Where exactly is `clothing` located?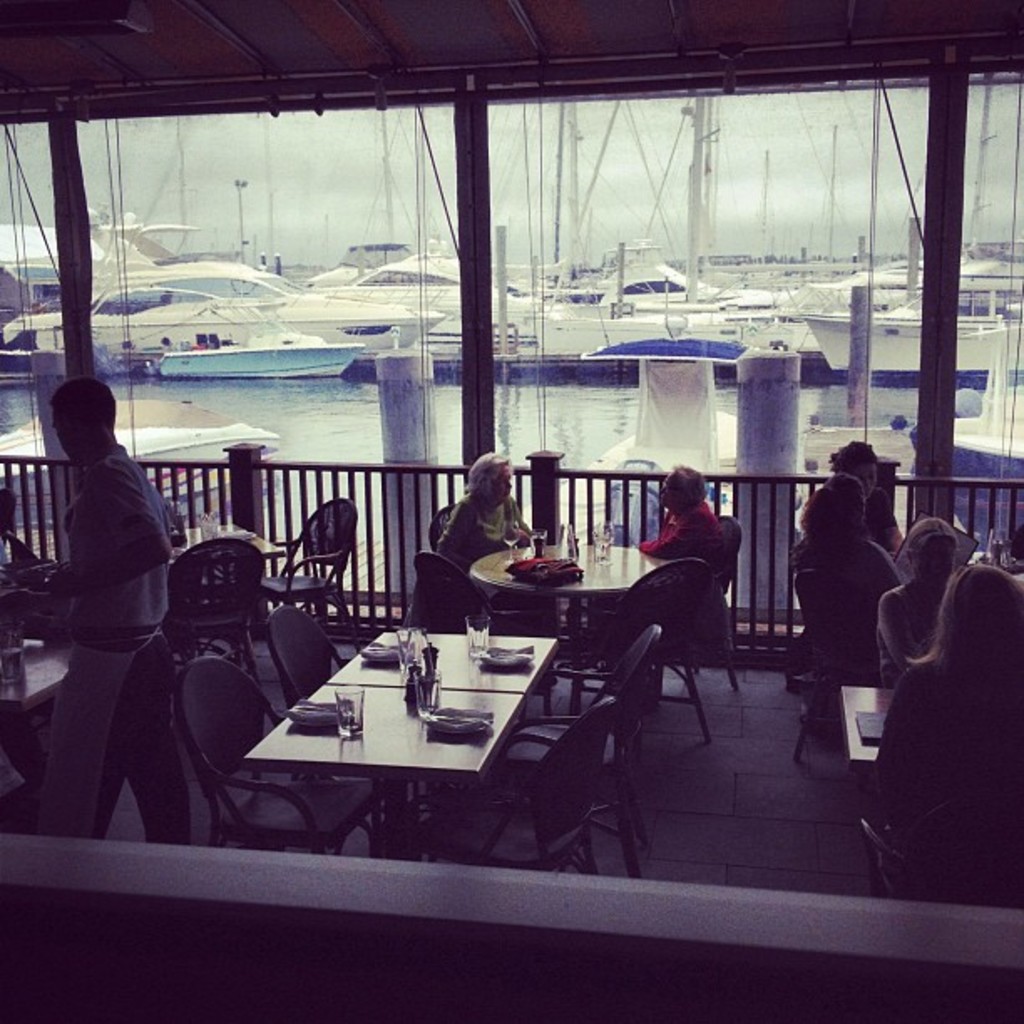
Its bounding box is bbox=[875, 589, 934, 689].
